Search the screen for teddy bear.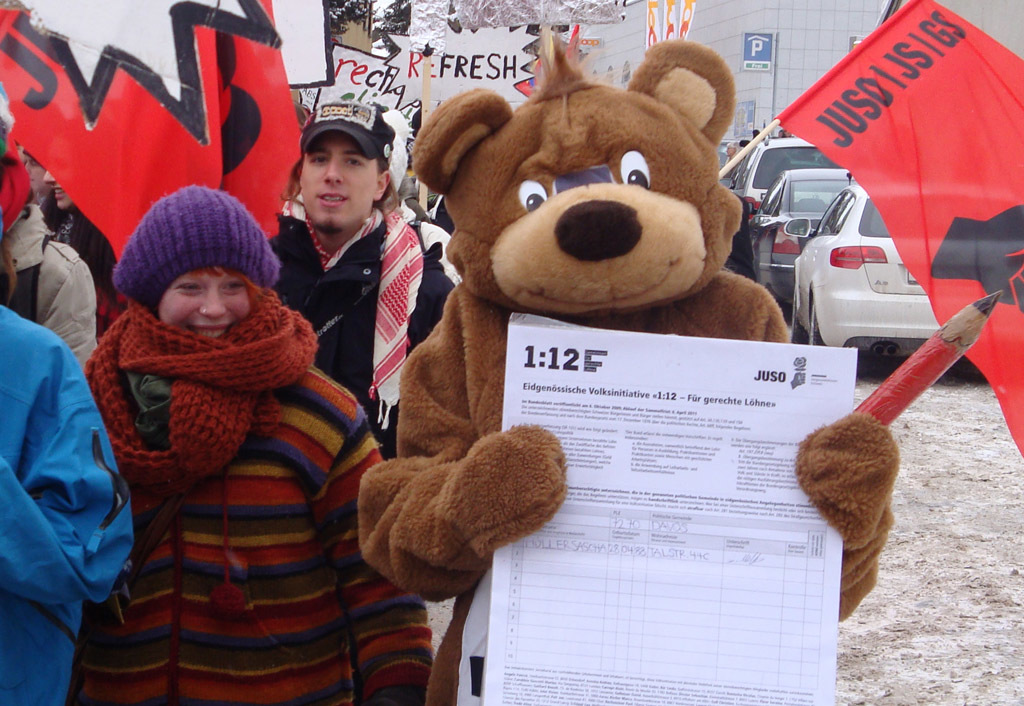
Found at (x1=353, y1=36, x2=895, y2=705).
